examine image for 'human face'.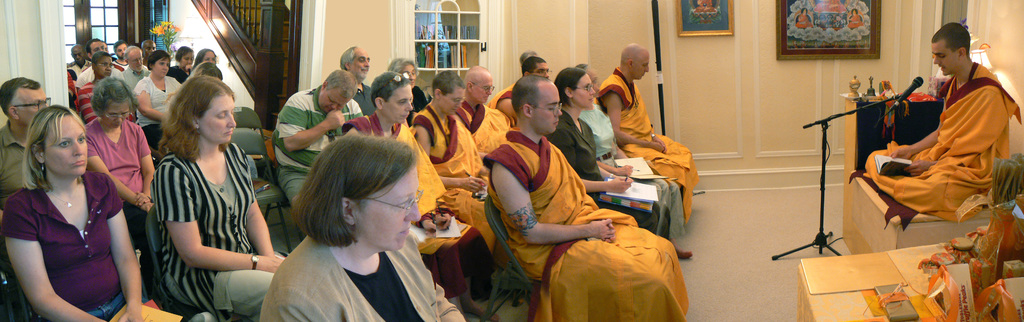
Examination result: [203, 51, 217, 65].
